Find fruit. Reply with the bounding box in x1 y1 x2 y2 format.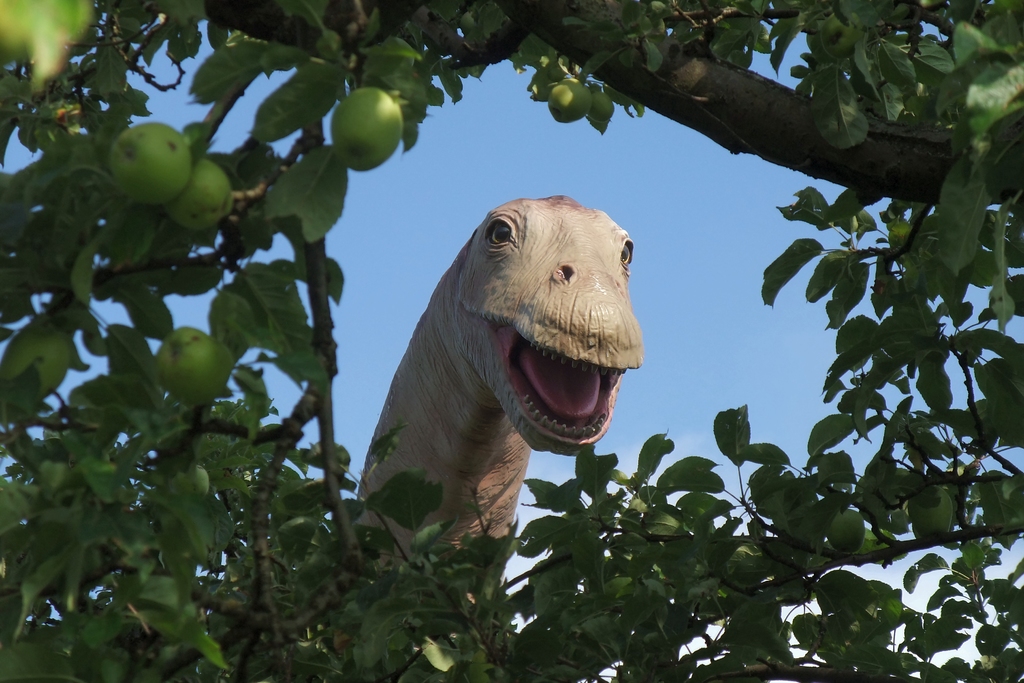
97 117 187 206.
